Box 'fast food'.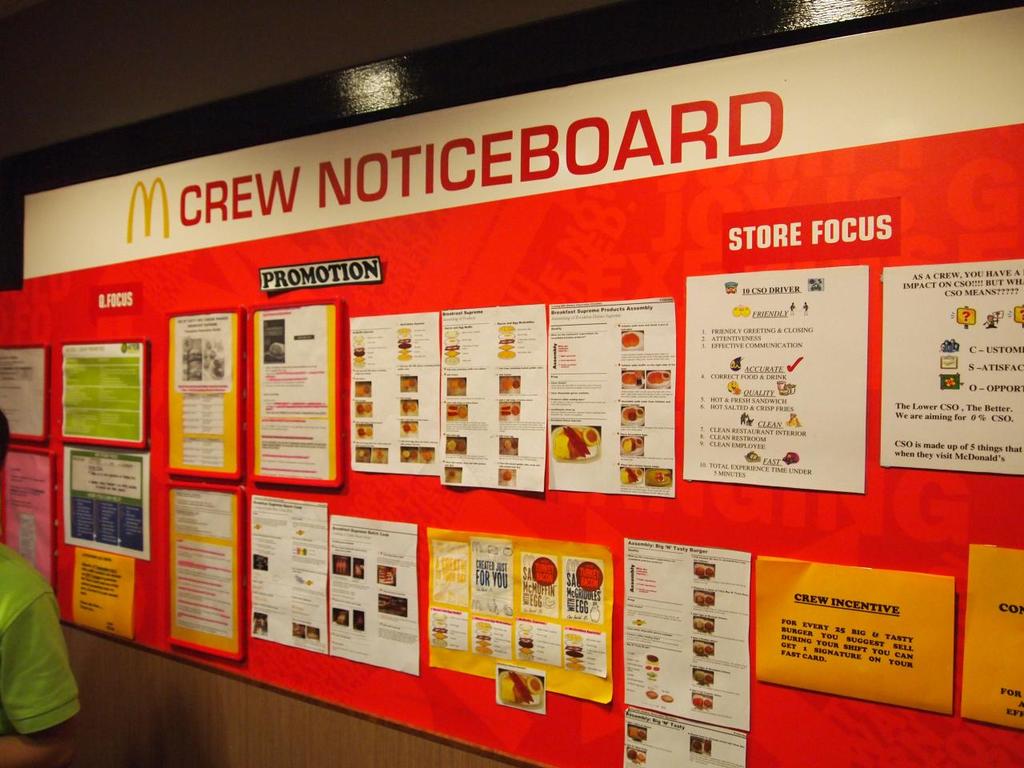
(783, 450, 796, 463).
